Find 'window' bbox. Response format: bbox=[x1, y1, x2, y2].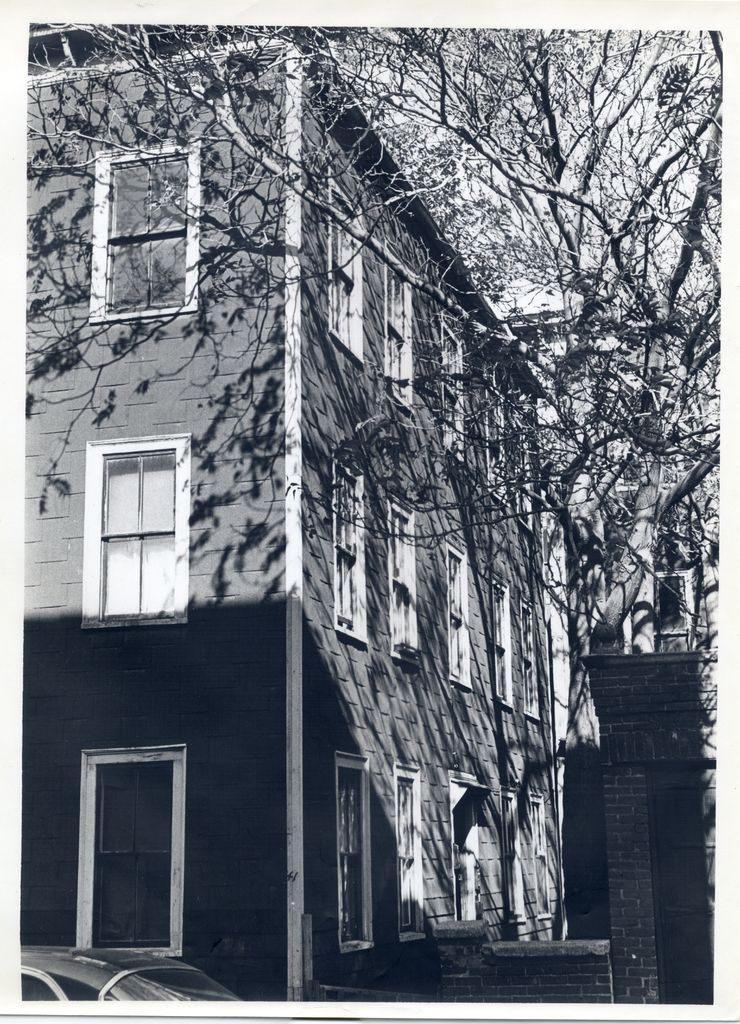
bbox=[450, 770, 478, 926].
